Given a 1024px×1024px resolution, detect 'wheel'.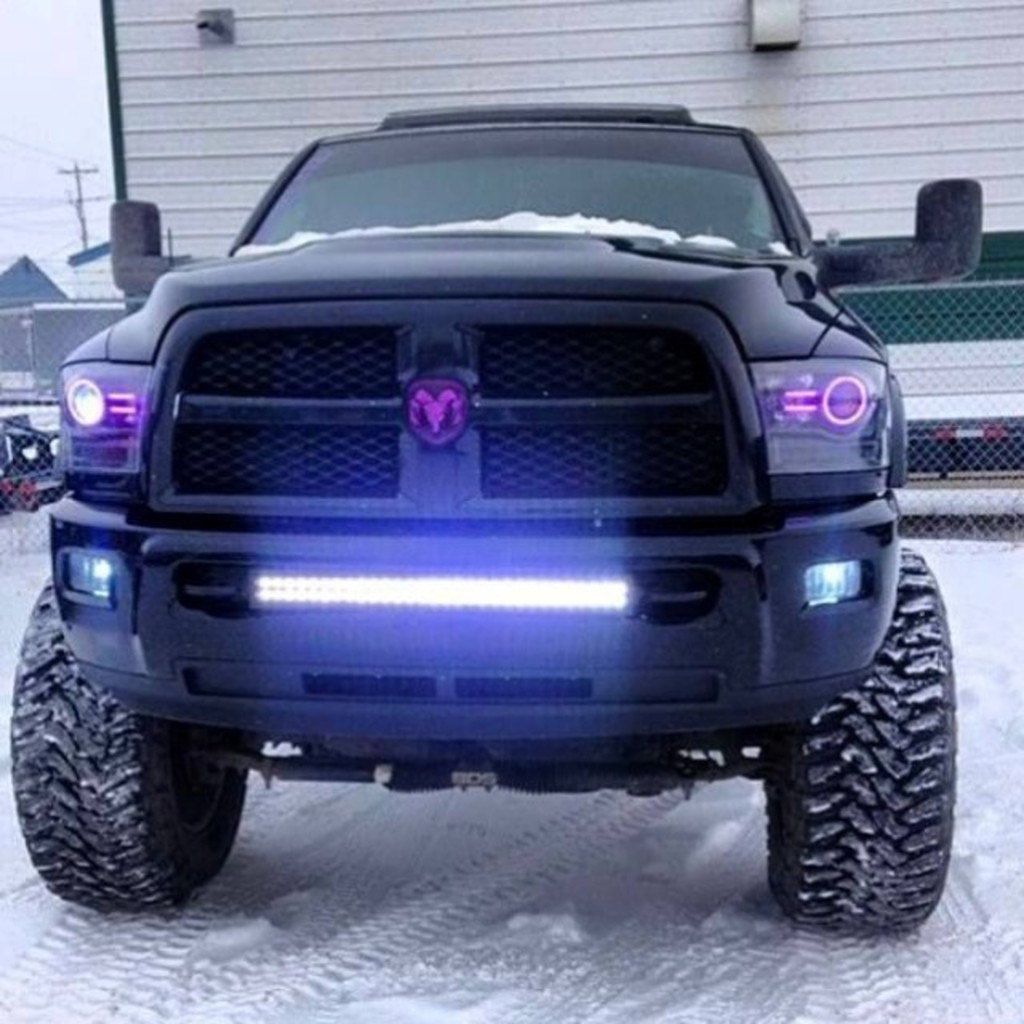
bbox=[755, 530, 960, 942].
